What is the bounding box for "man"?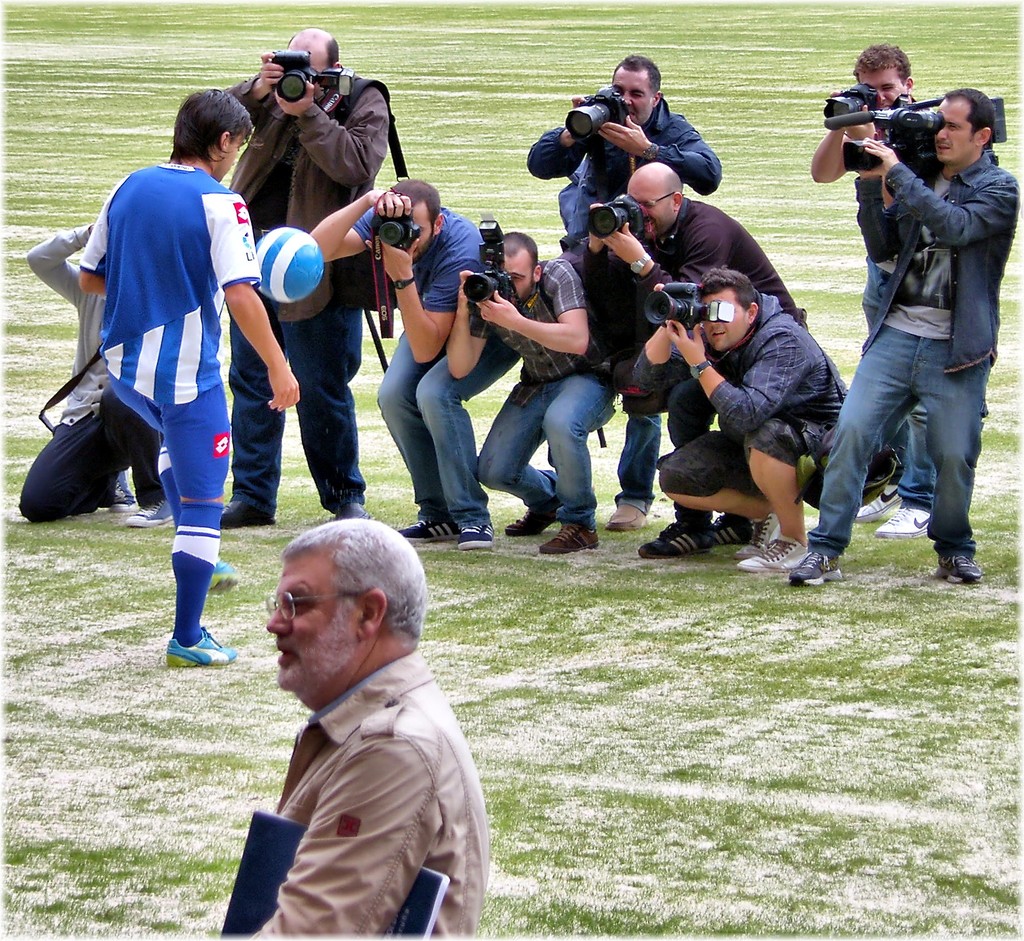
box=[572, 156, 824, 570].
